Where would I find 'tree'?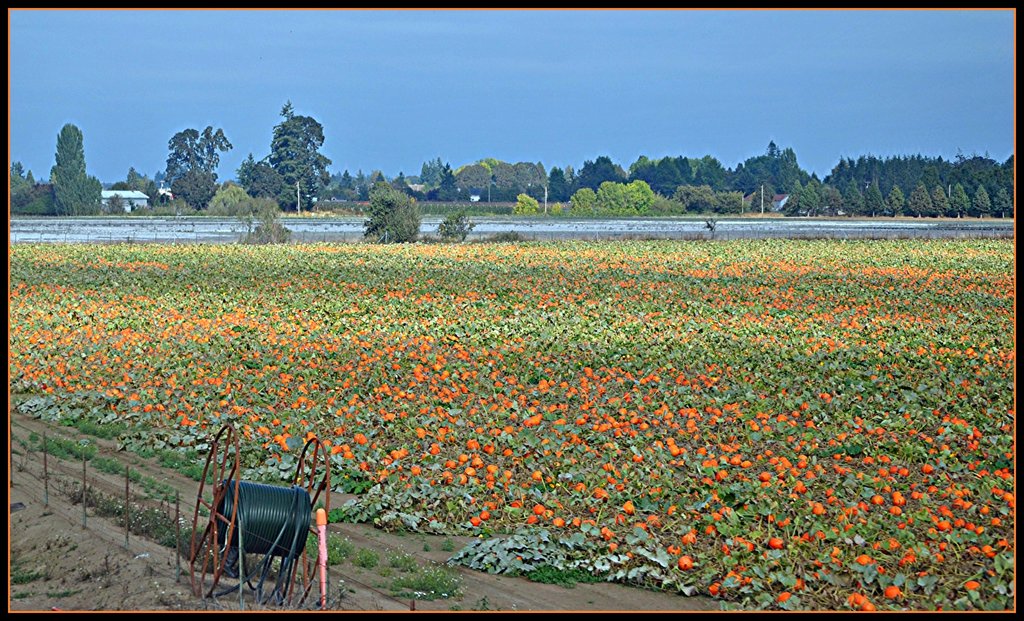
At 39,120,105,219.
